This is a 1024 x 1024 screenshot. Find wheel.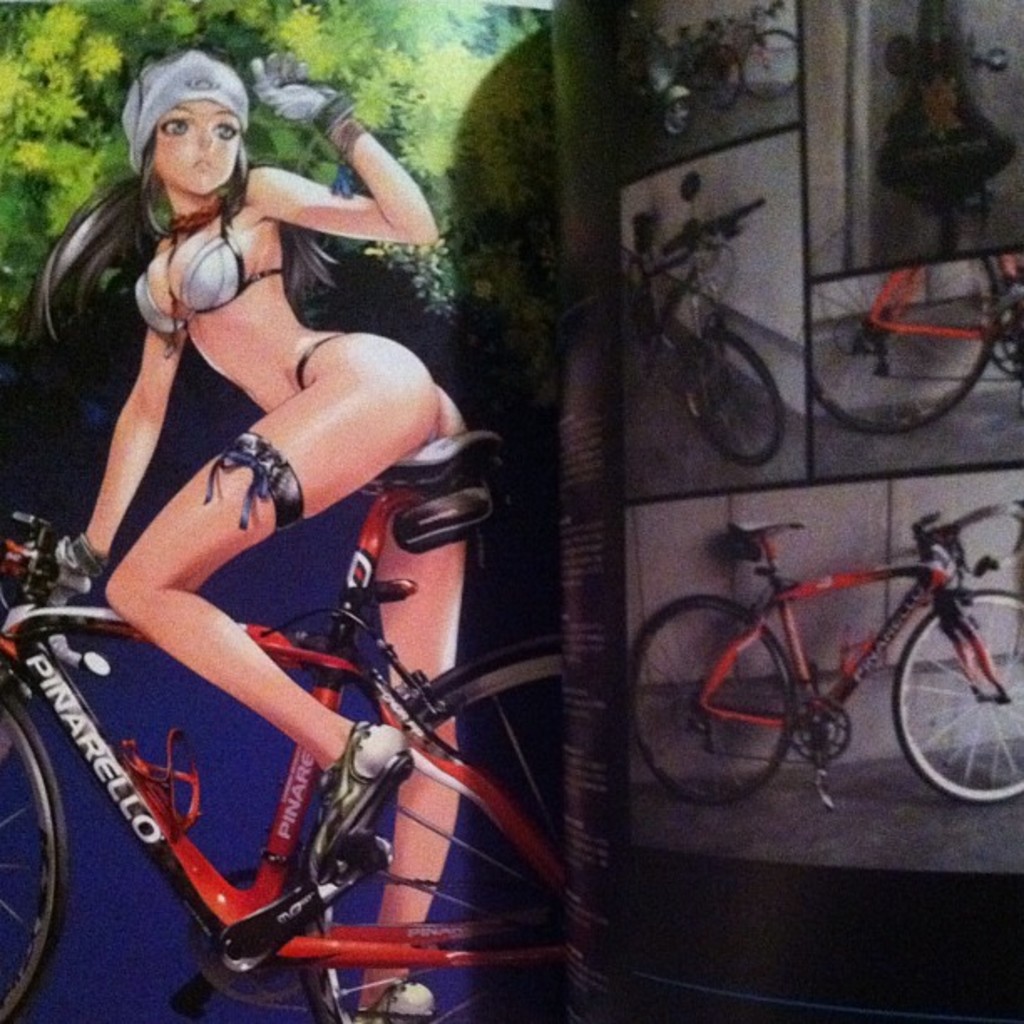
Bounding box: (300,639,559,1022).
